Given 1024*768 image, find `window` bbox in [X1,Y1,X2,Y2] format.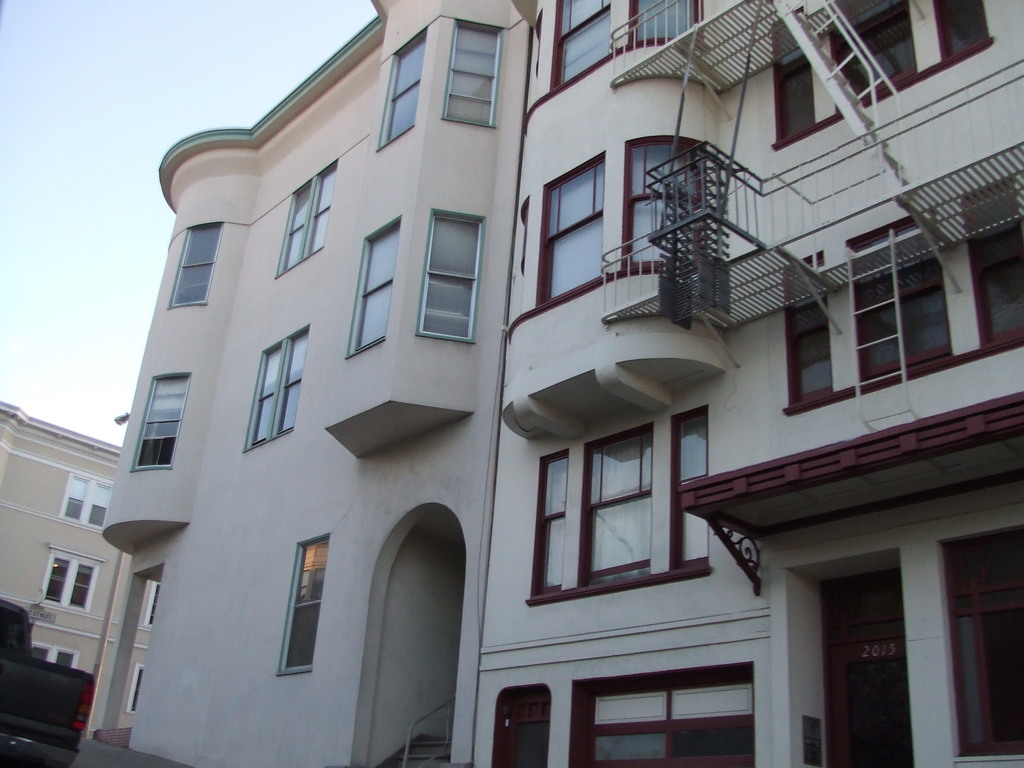
[572,664,764,767].
